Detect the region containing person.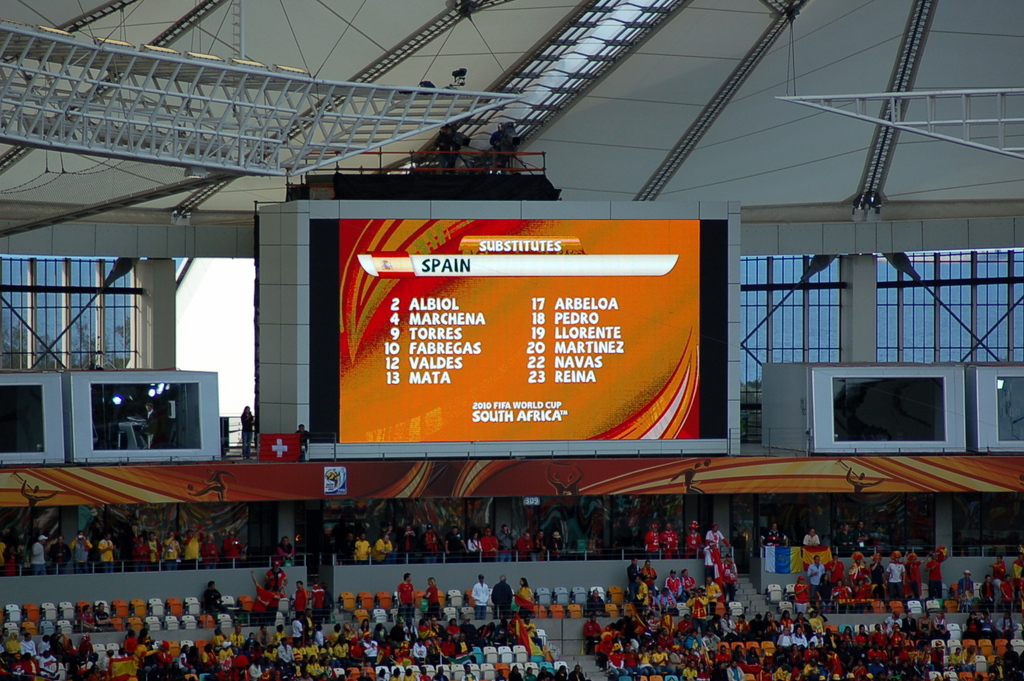
[left=296, top=424, right=308, bottom=458].
